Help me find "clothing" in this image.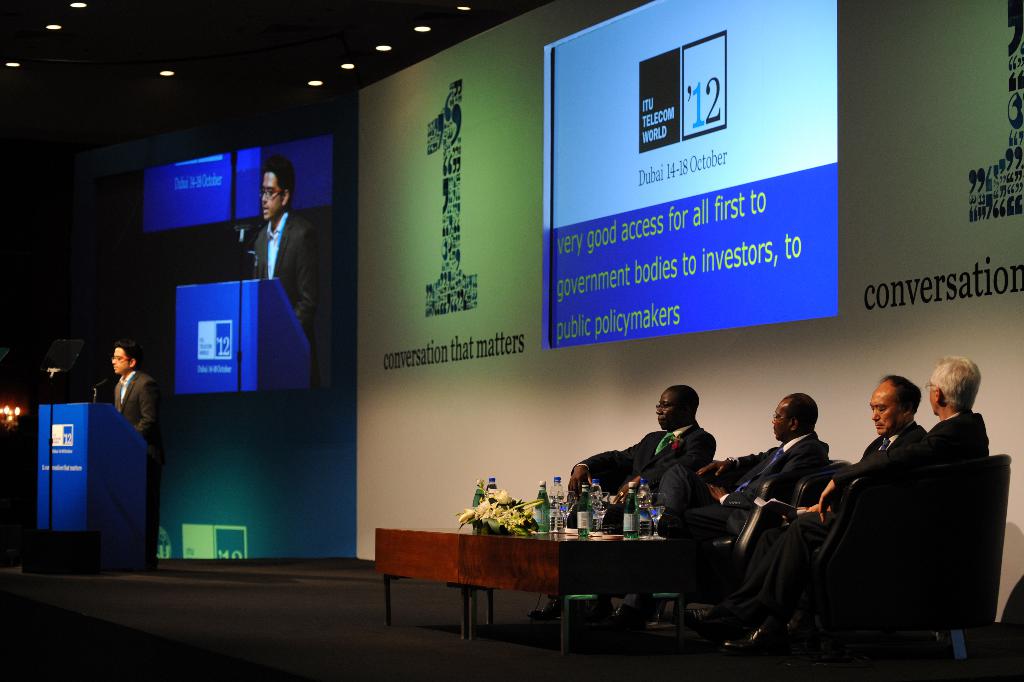
Found it: [252,207,324,330].
